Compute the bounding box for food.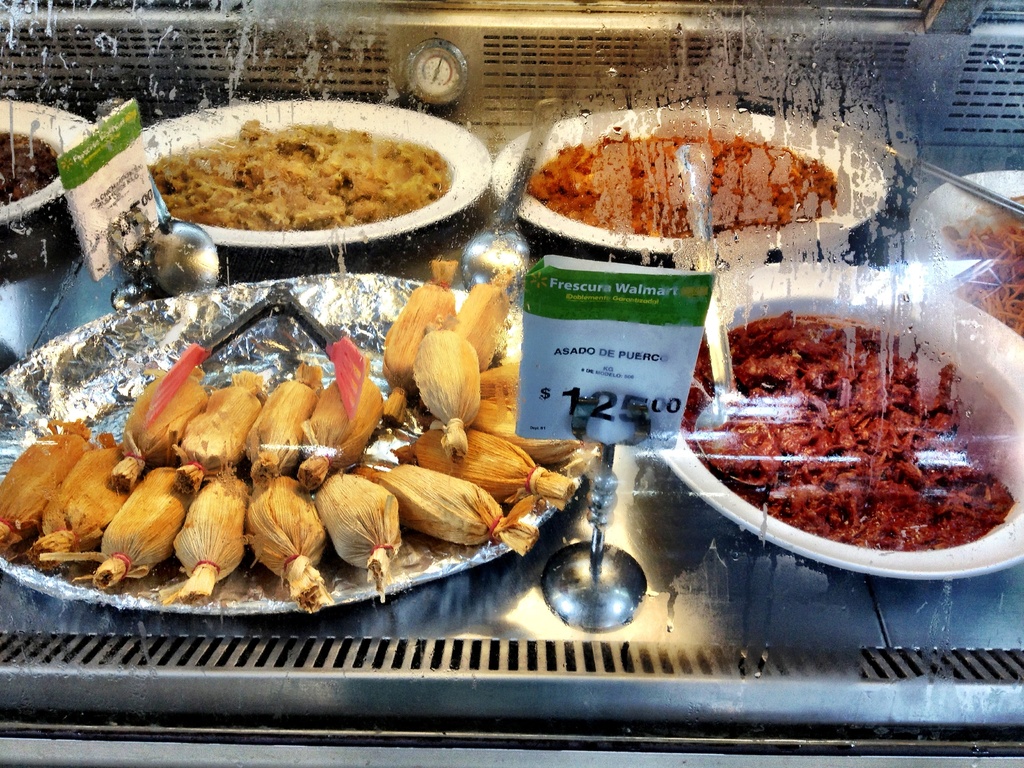
x1=477 y1=358 x2=518 y2=398.
